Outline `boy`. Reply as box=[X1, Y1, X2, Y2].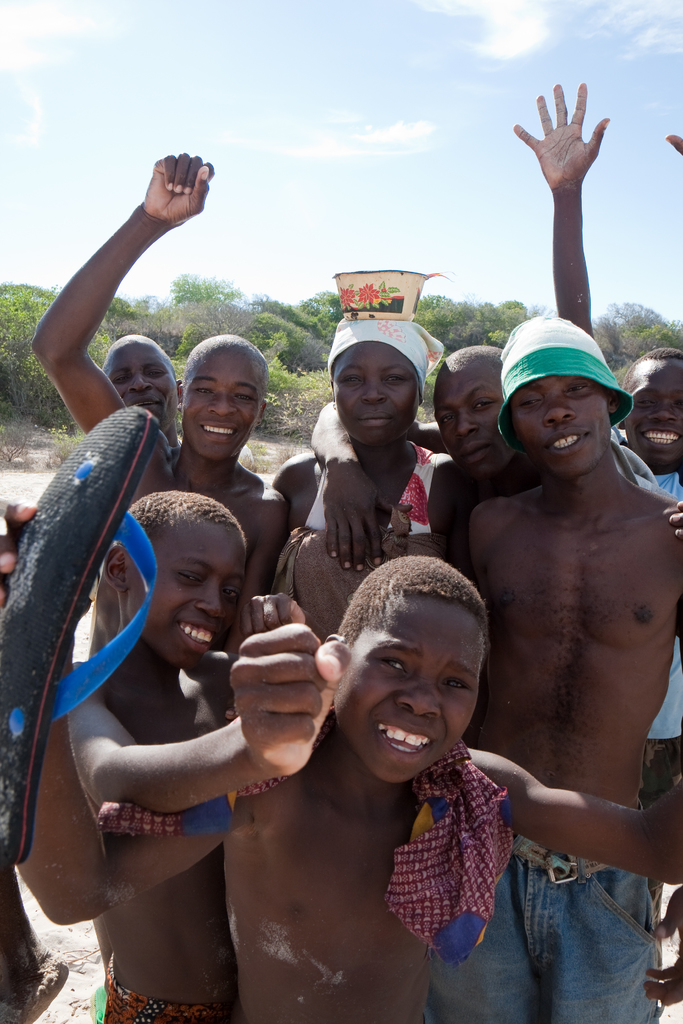
box=[65, 490, 357, 1023].
